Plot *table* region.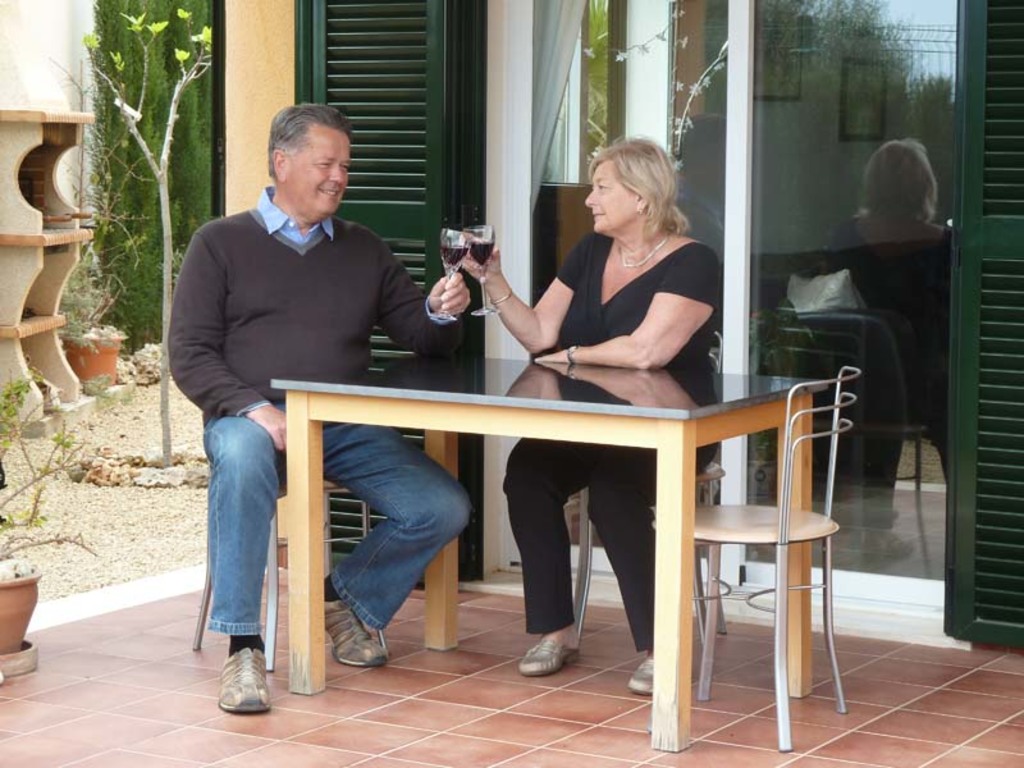
Plotted at Rect(255, 356, 858, 684).
